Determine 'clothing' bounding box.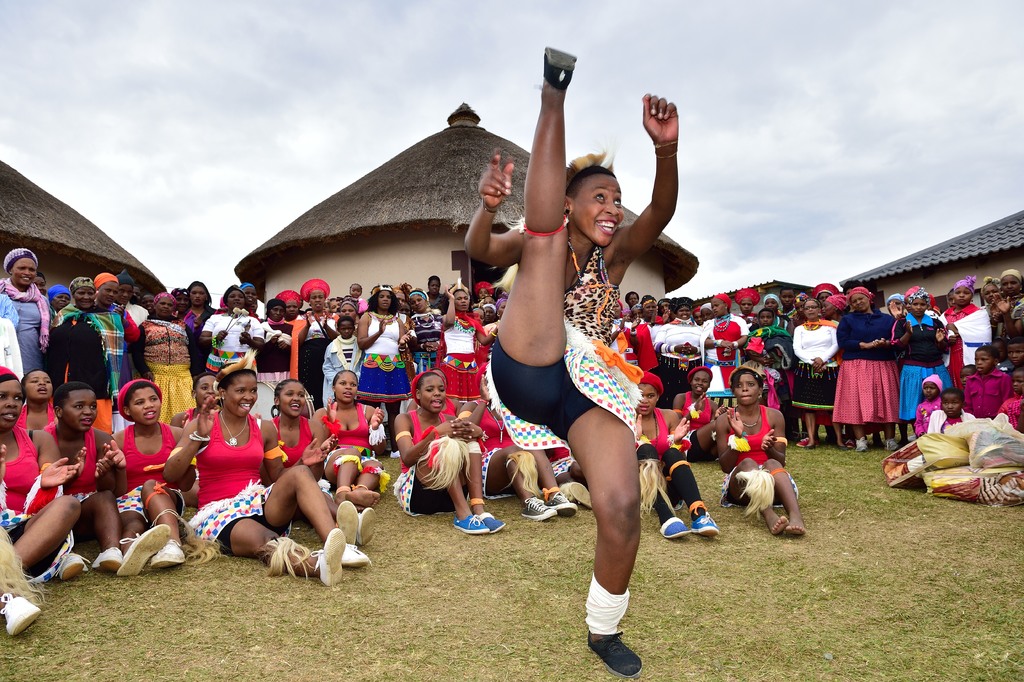
Determined: (0, 278, 56, 390).
